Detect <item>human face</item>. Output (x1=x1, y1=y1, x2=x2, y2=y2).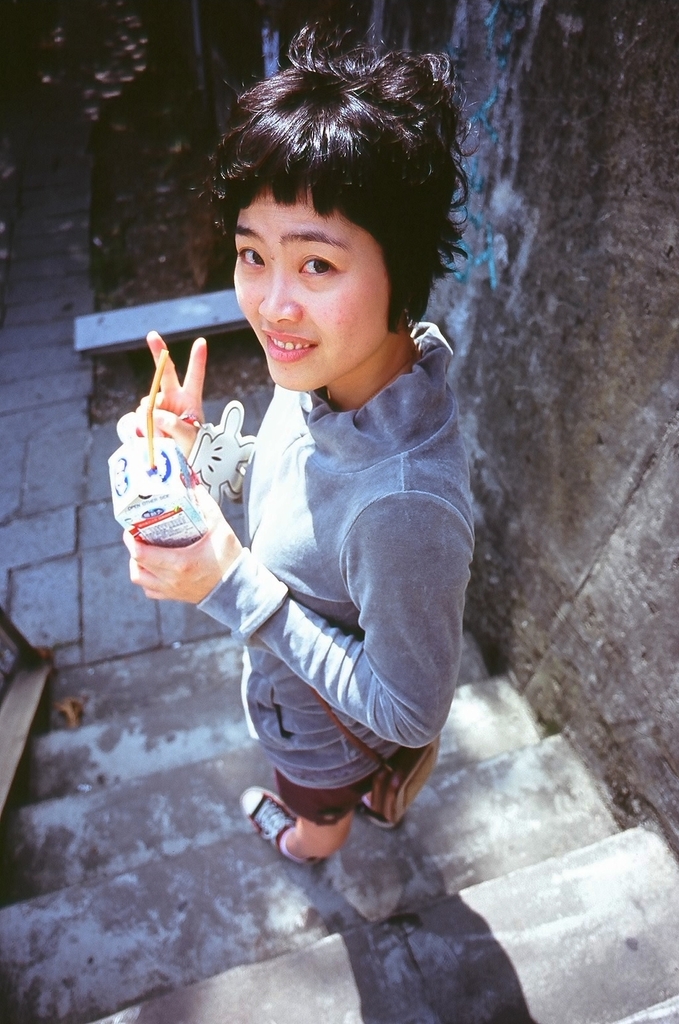
(x1=221, y1=160, x2=398, y2=393).
